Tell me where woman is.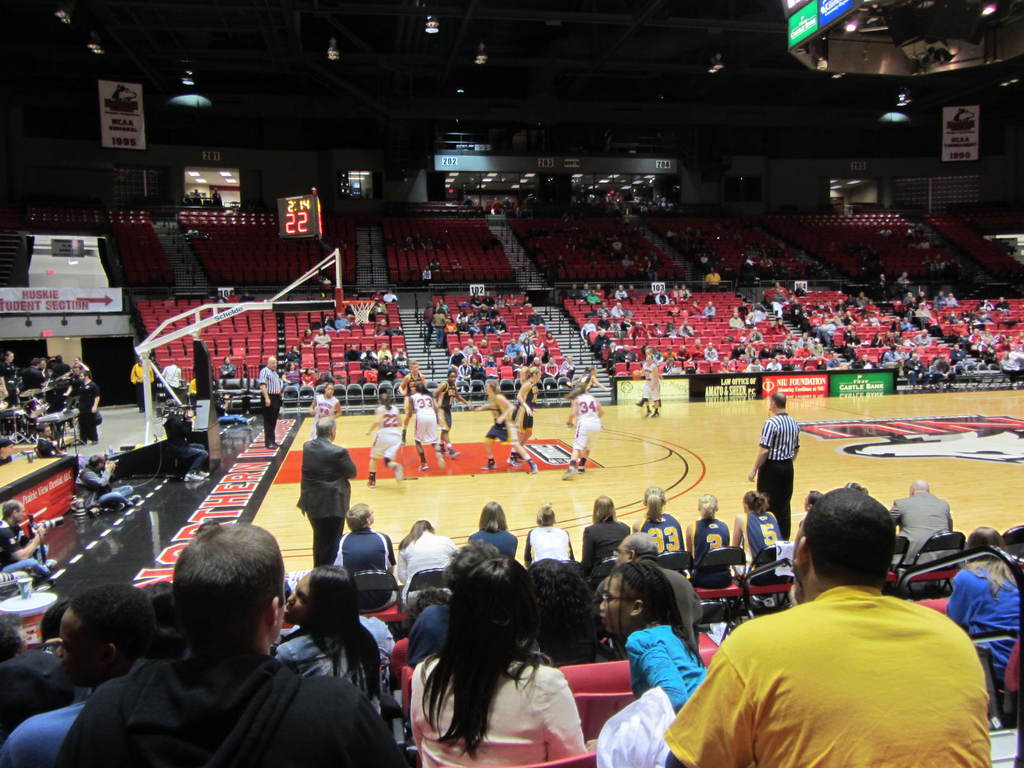
woman is at [566,364,604,425].
